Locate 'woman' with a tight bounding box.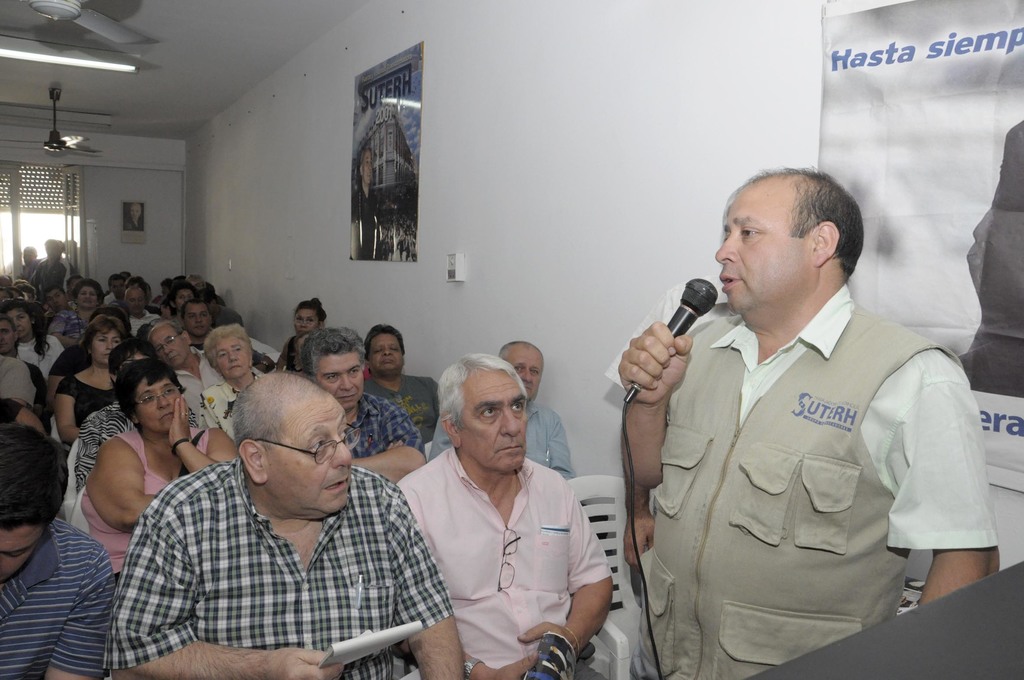
rect(209, 323, 266, 441).
